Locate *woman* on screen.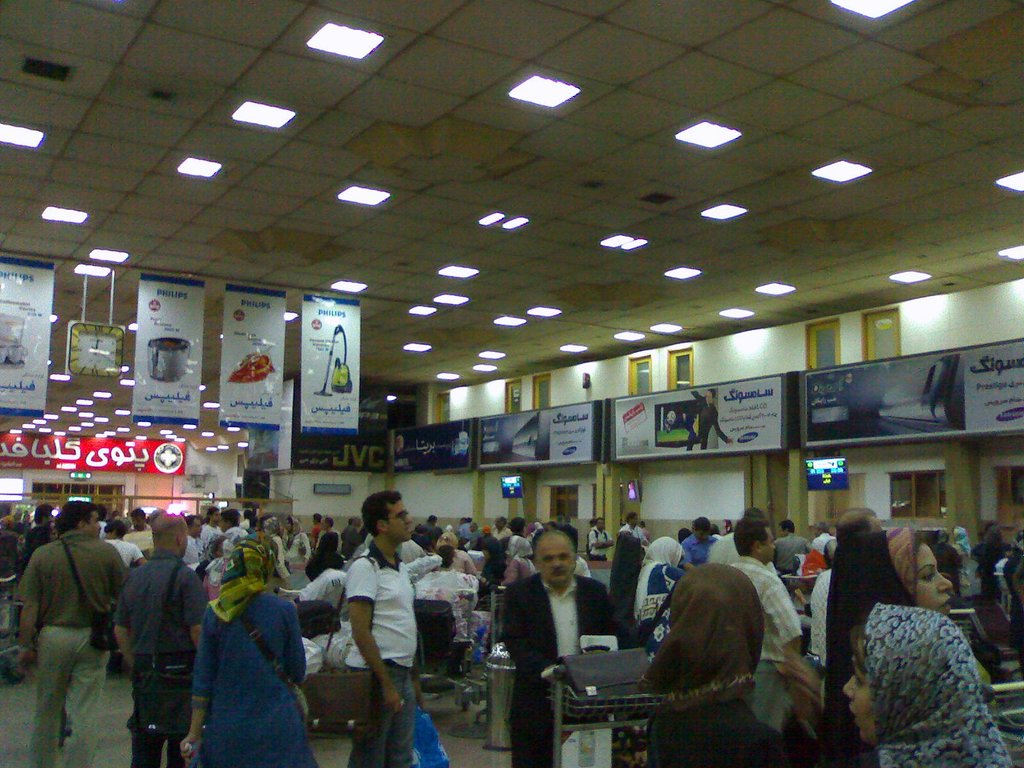
On screen at 196/534/227/579.
